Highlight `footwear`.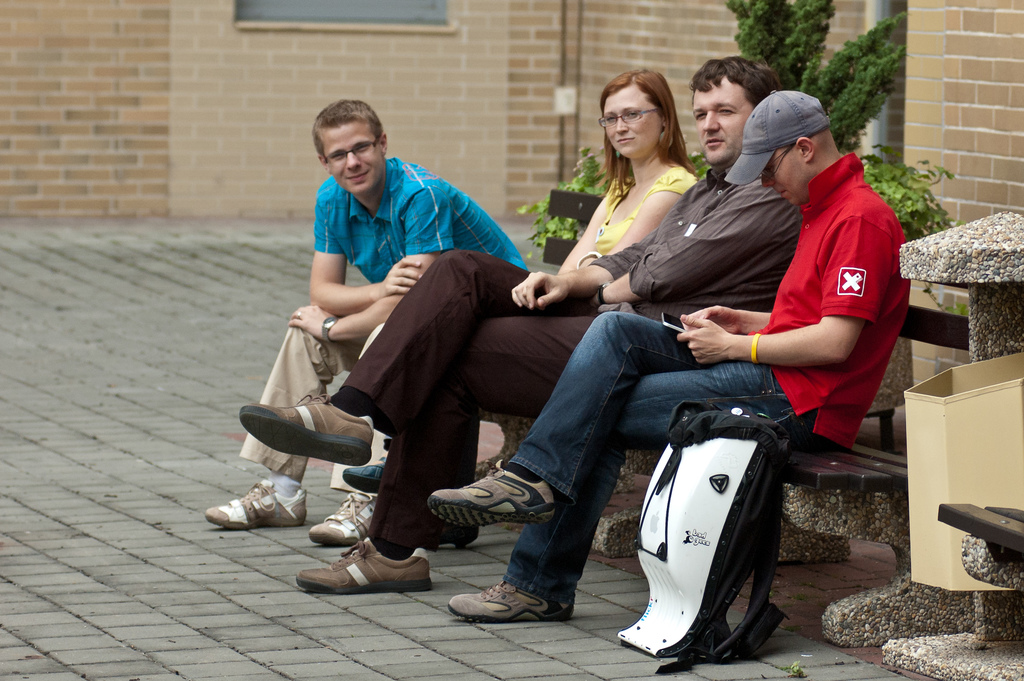
Highlighted region: (left=304, top=540, right=436, bottom=600).
